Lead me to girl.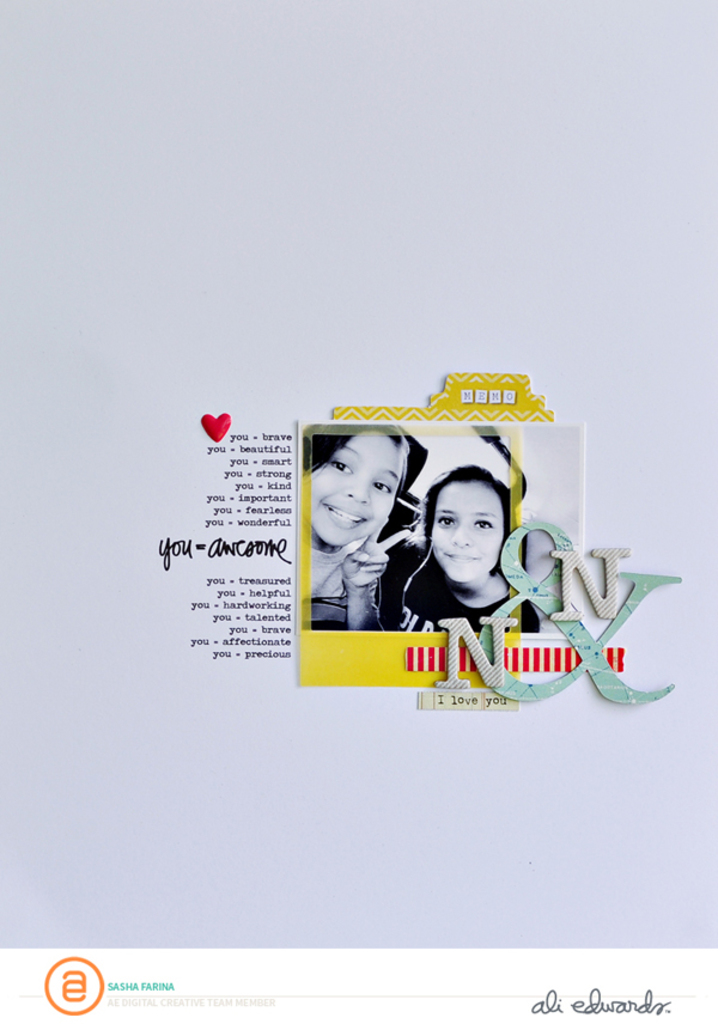
Lead to BBox(309, 431, 424, 626).
